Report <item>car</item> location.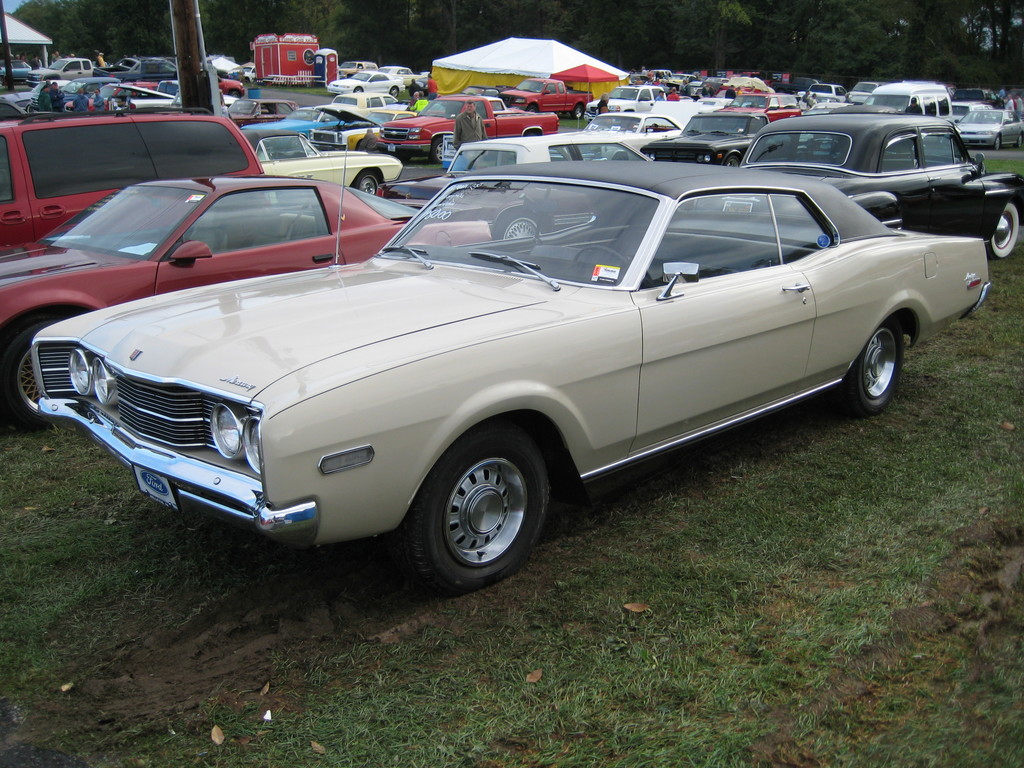
Report: locate(535, 108, 694, 151).
